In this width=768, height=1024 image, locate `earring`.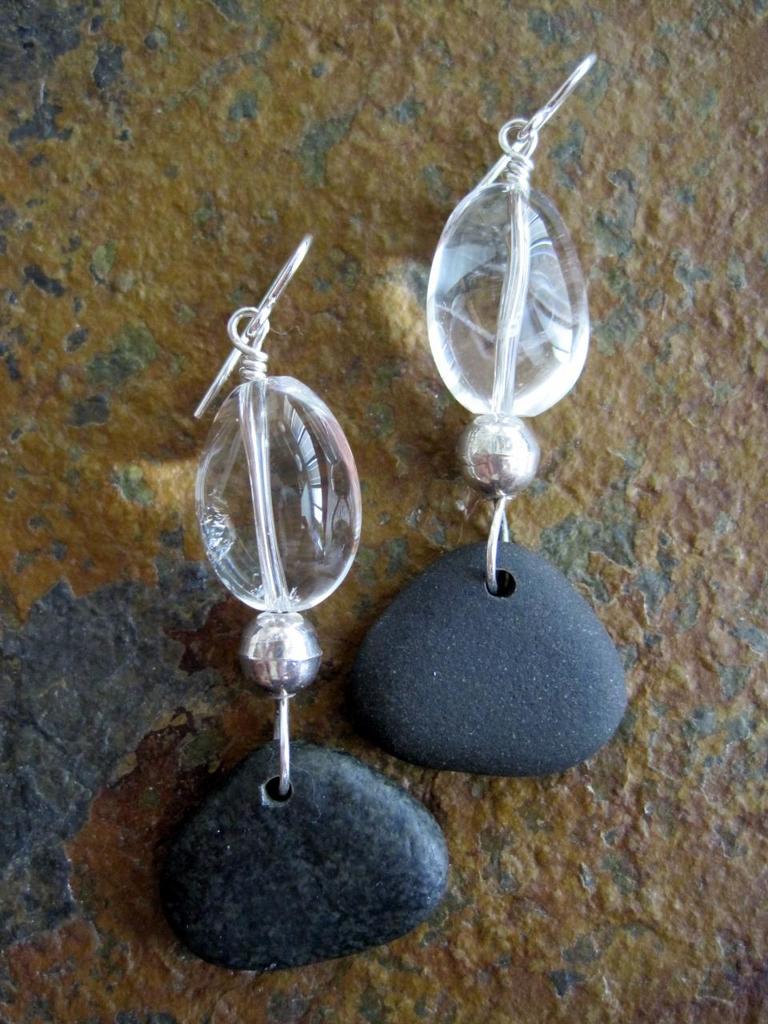
Bounding box: box(340, 46, 638, 775).
